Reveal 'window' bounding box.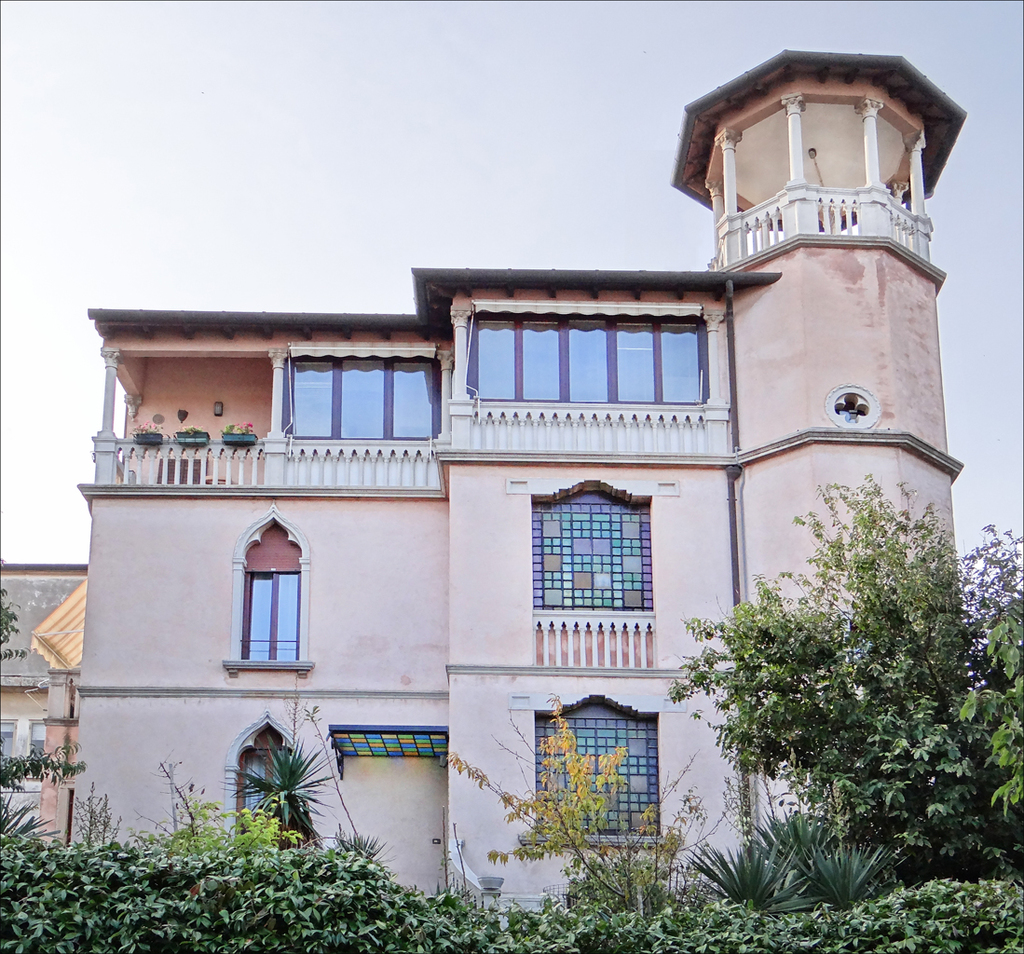
Revealed: [left=479, top=301, right=701, bottom=409].
